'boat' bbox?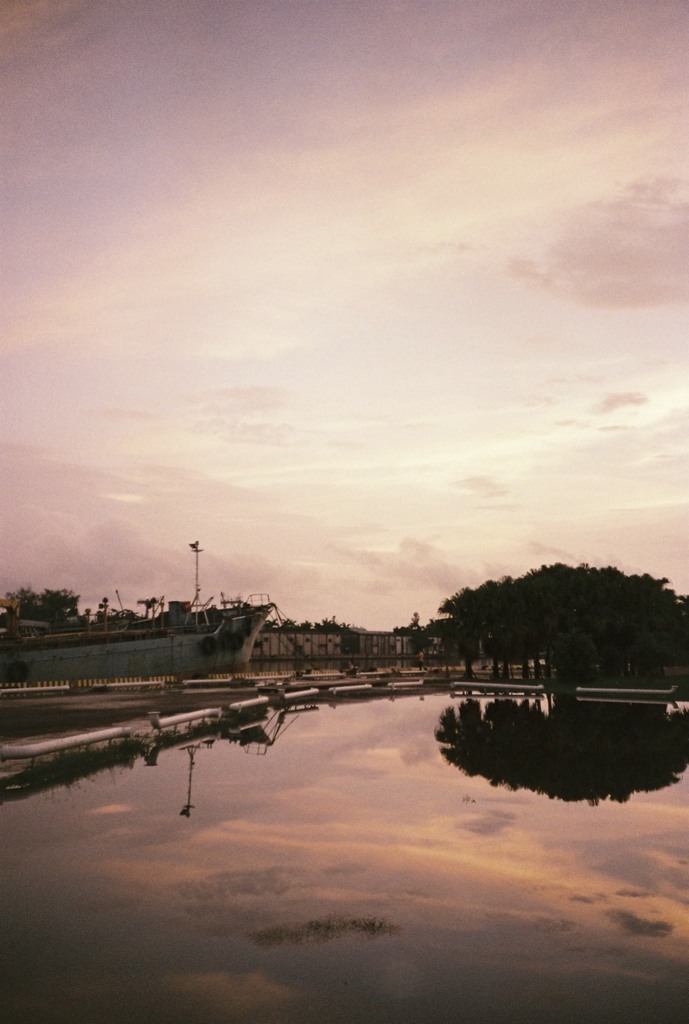
select_region(23, 549, 321, 672)
